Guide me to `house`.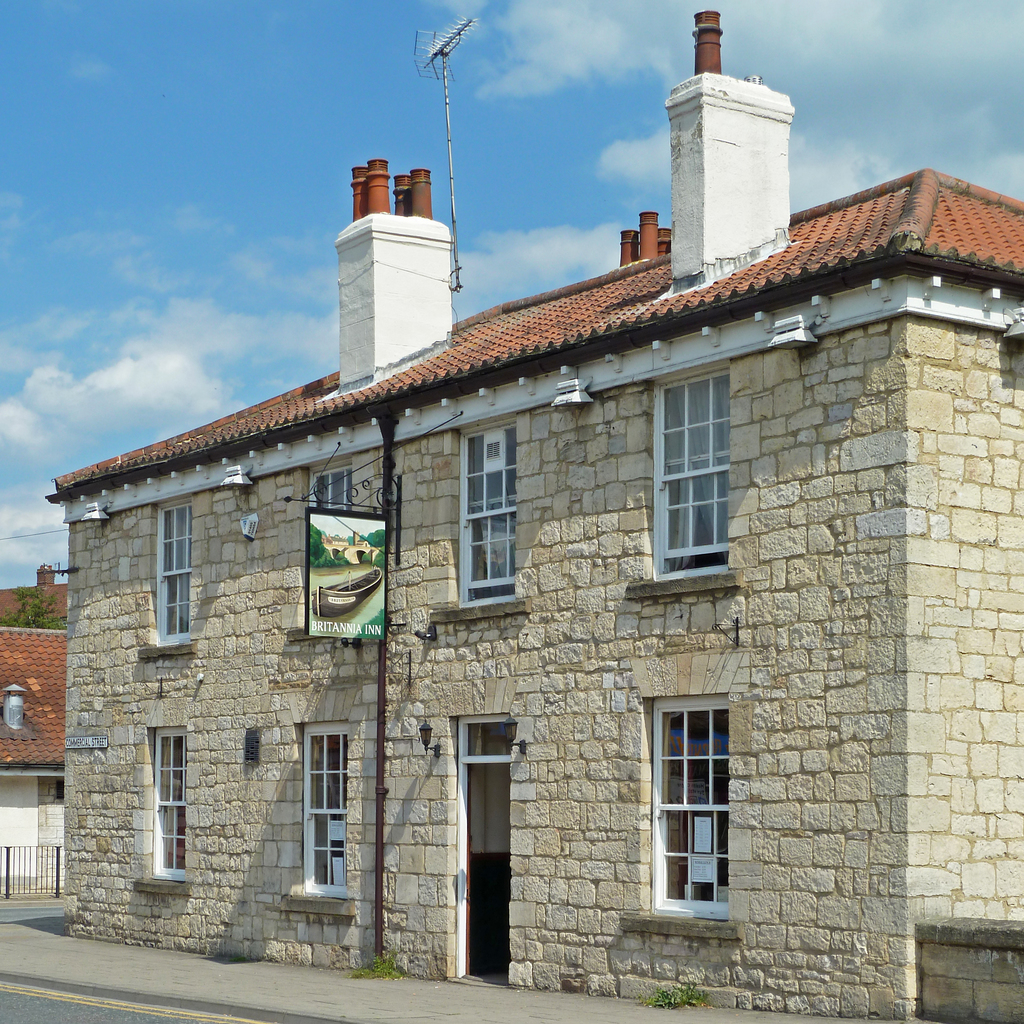
Guidance: l=24, t=145, r=960, b=1003.
